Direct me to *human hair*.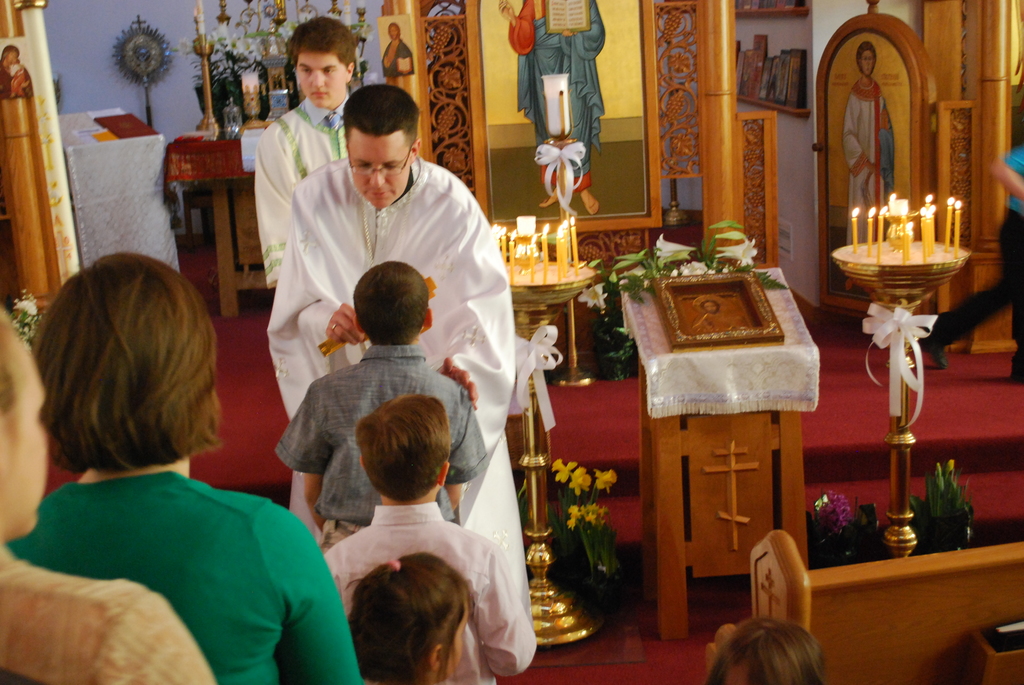
Direction: {"x1": 703, "y1": 615, "x2": 826, "y2": 684}.
